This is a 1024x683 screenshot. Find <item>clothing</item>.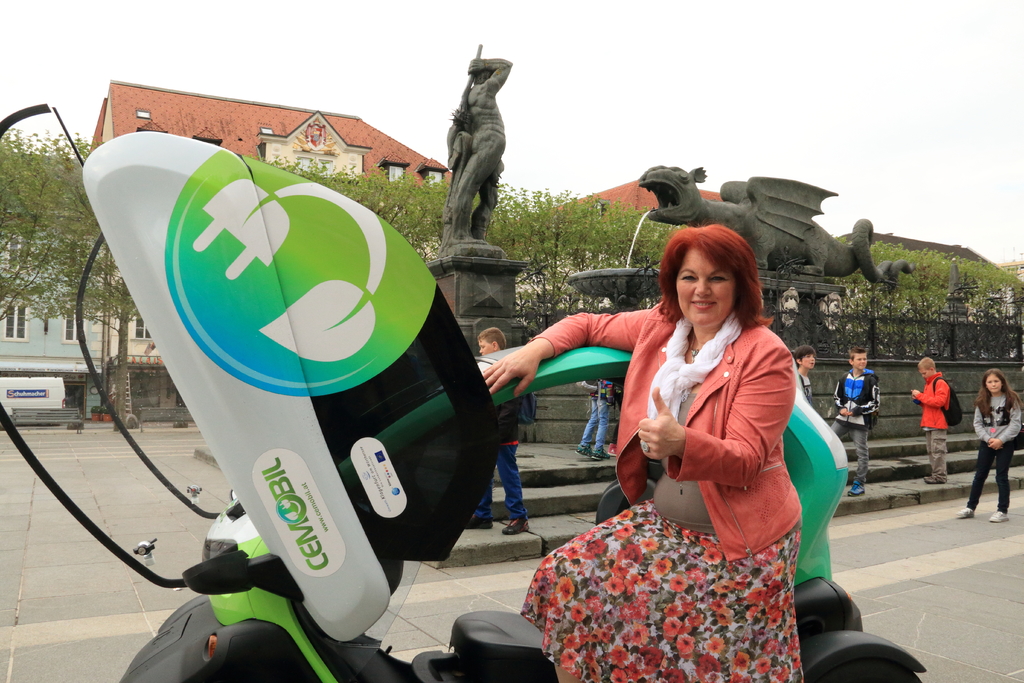
Bounding box: box=[800, 364, 817, 407].
